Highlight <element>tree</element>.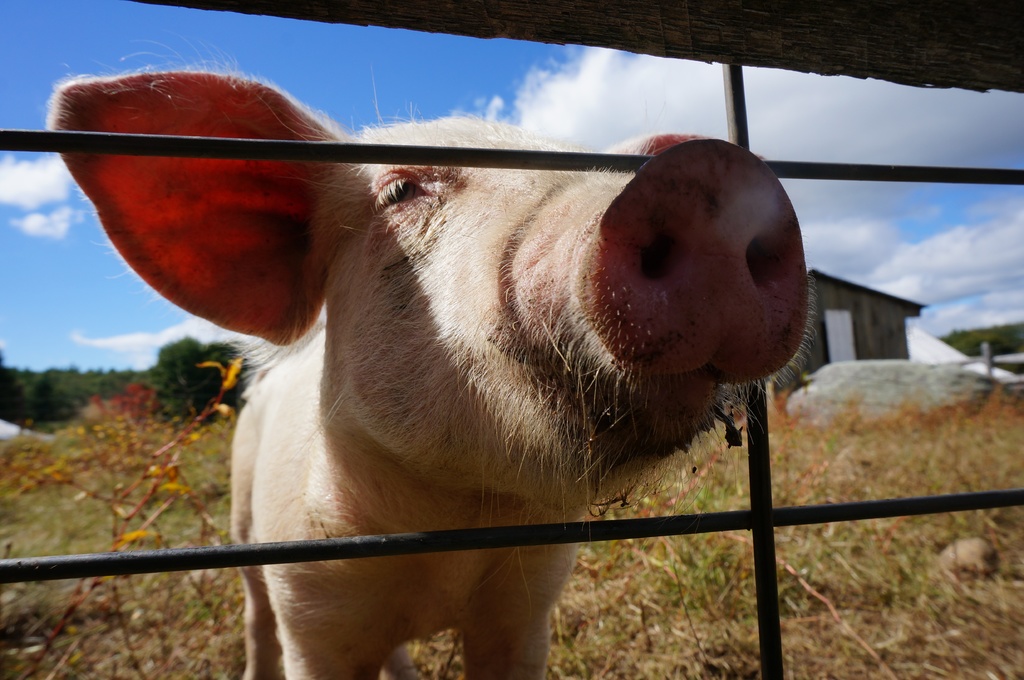
Highlighted region: box(132, 323, 204, 429).
